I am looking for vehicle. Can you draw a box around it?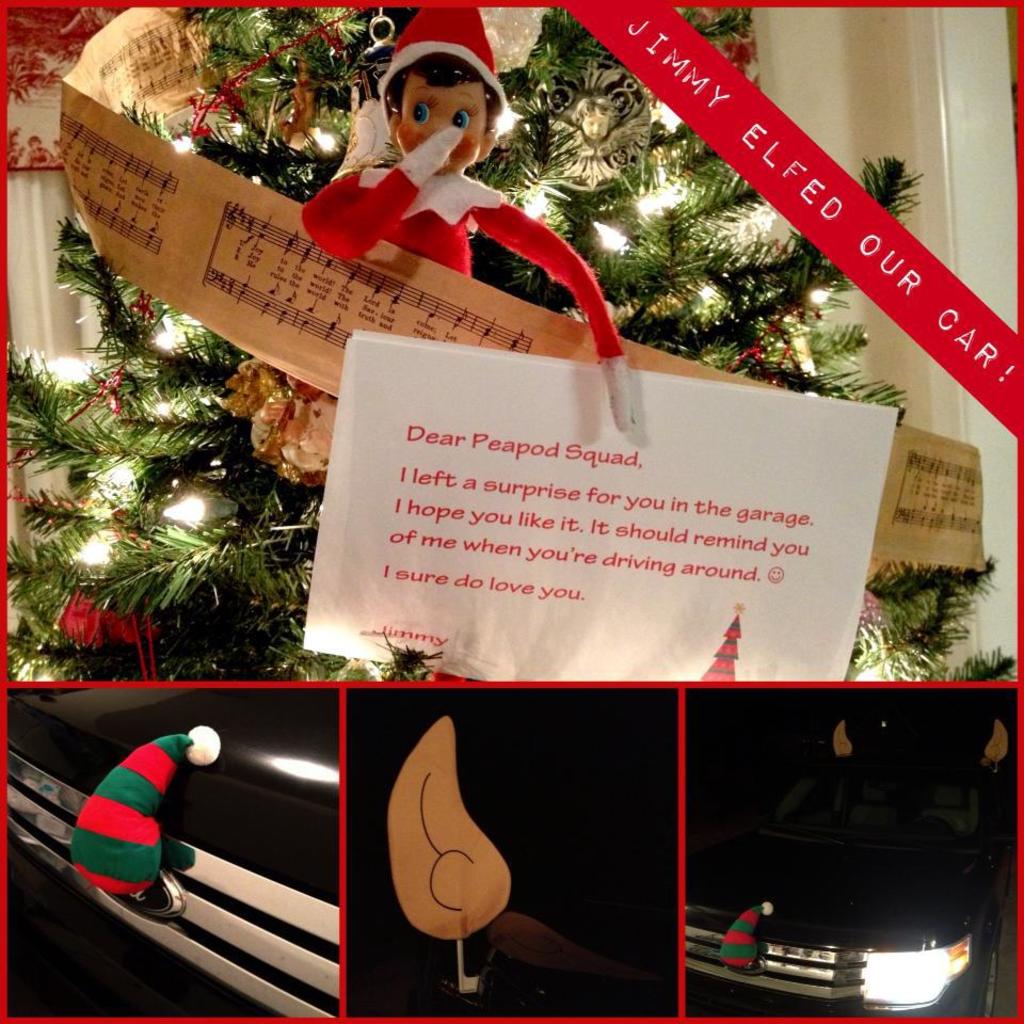
Sure, the bounding box is [686,753,1010,1020].
